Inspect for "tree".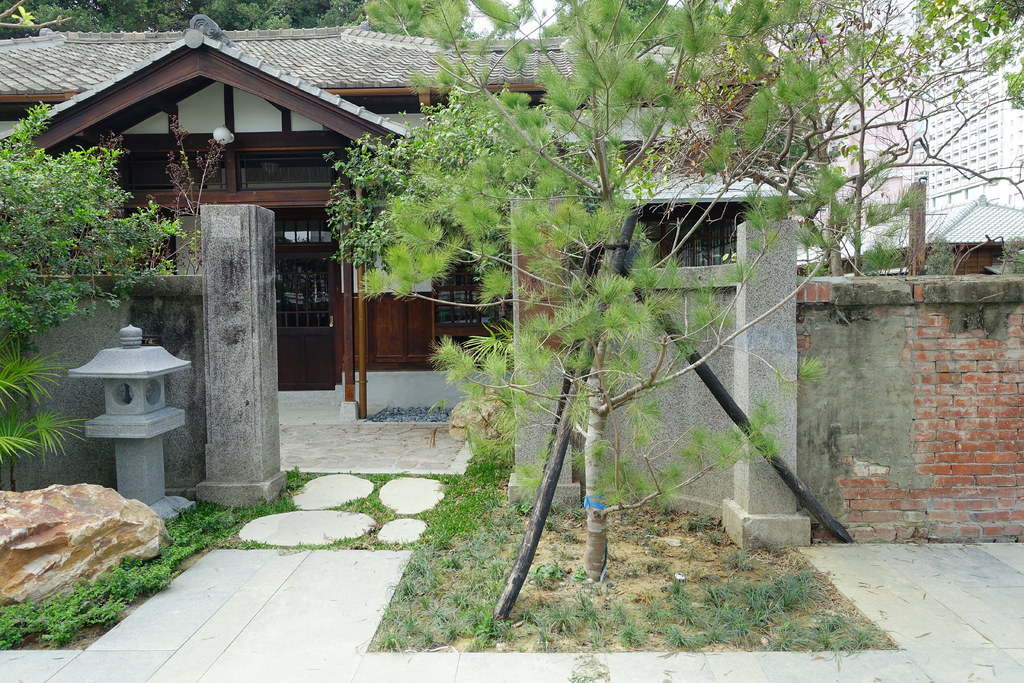
Inspection: left=0, top=345, right=102, bottom=461.
